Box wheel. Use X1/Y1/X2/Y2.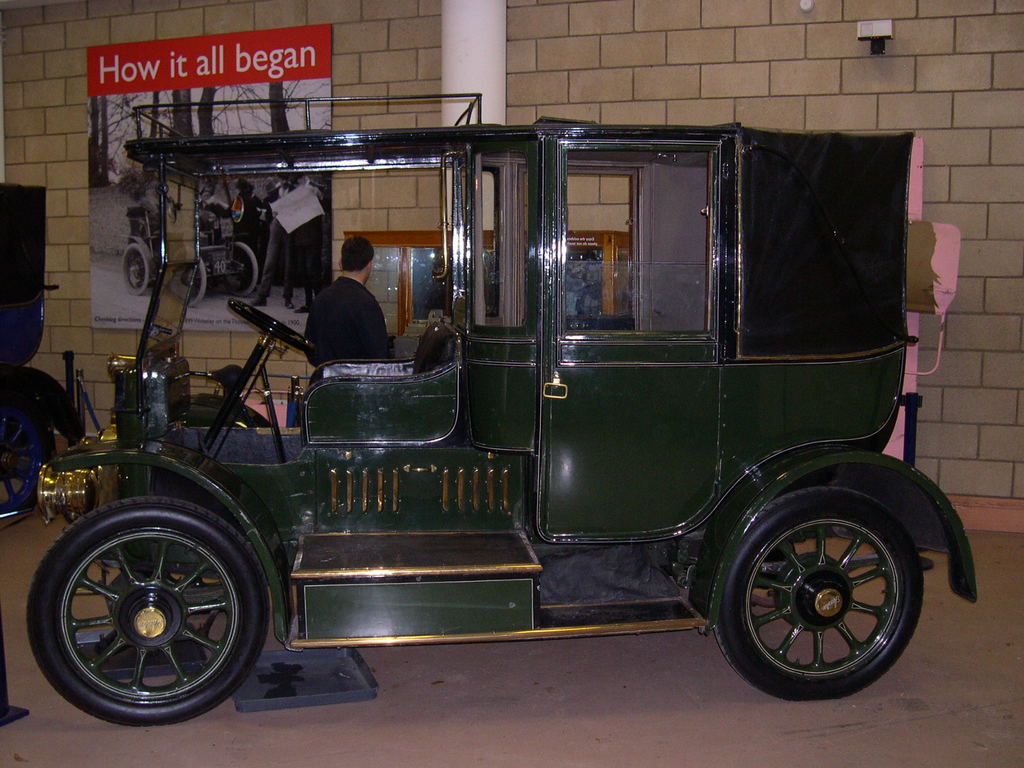
222/241/263/299.
